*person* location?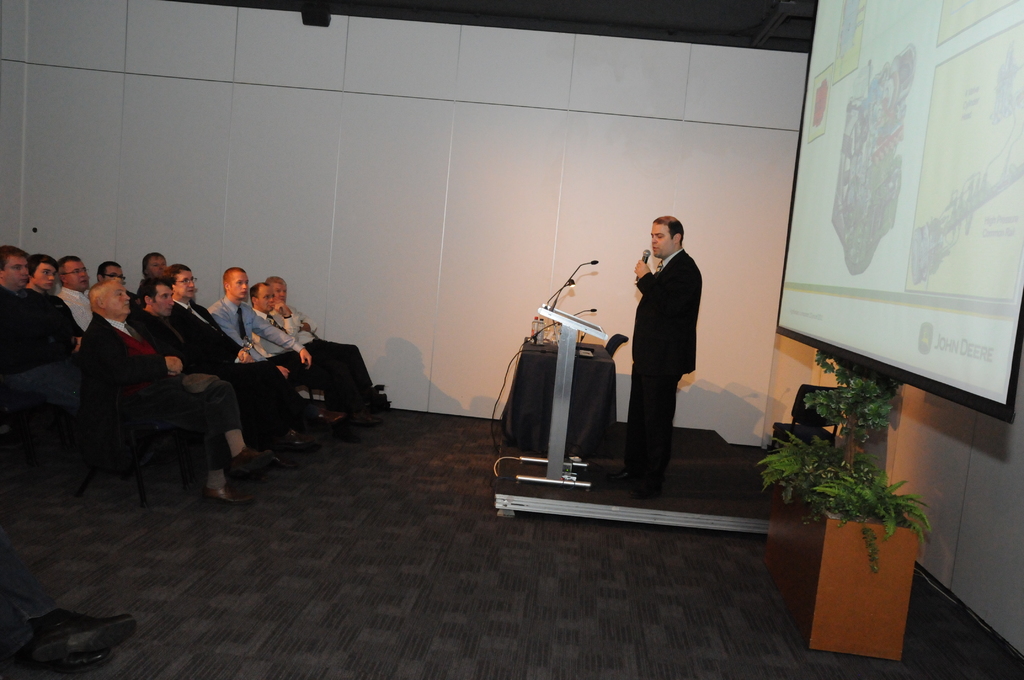
{"x1": 173, "y1": 264, "x2": 312, "y2": 446}
